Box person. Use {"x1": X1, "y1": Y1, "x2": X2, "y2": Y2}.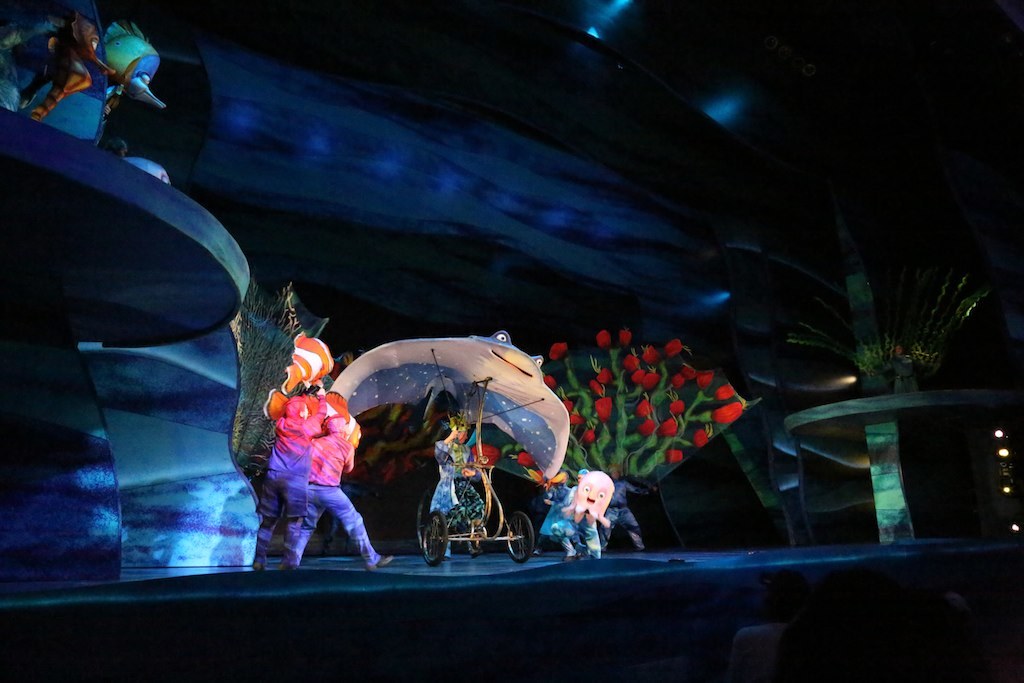
{"x1": 256, "y1": 378, "x2": 341, "y2": 568}.
